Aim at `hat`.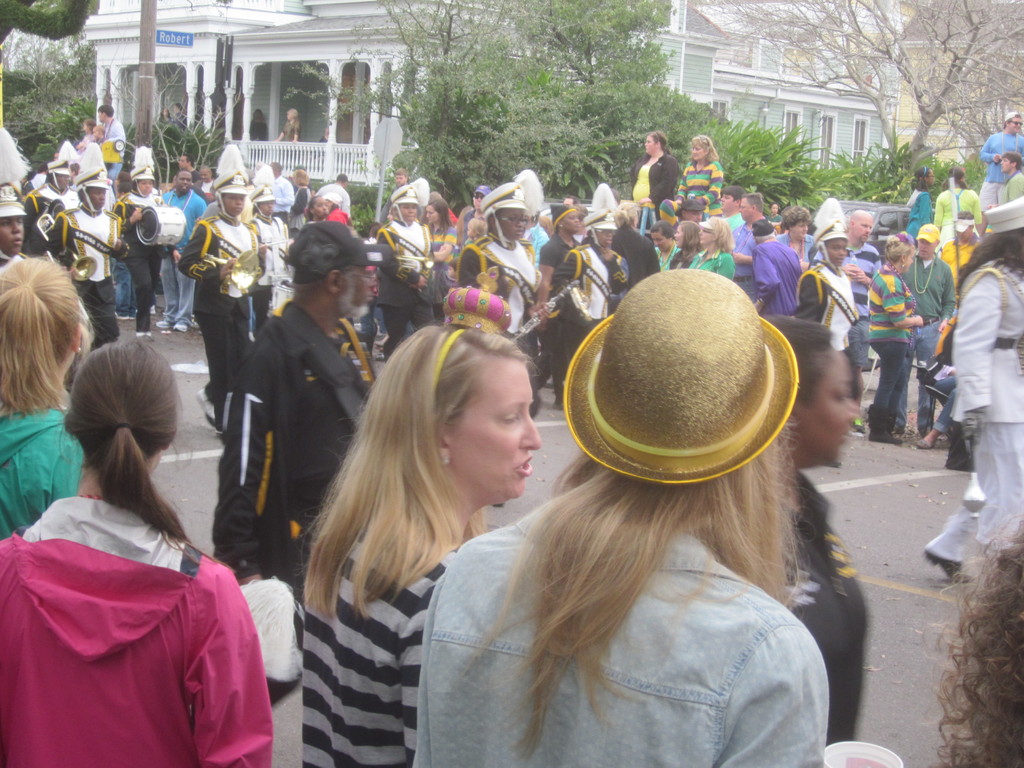
Aimed at {"x1": 561, "y1": 267, "x2": 799, "y2": 488}.
